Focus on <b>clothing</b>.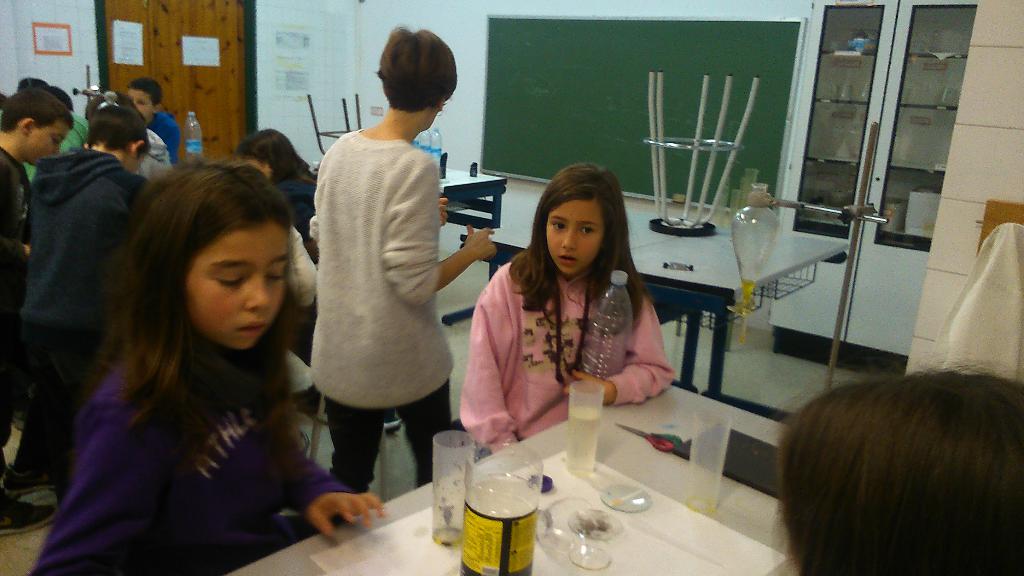
Focused at <bbox>459, 241, 679, 463</bbox>.
